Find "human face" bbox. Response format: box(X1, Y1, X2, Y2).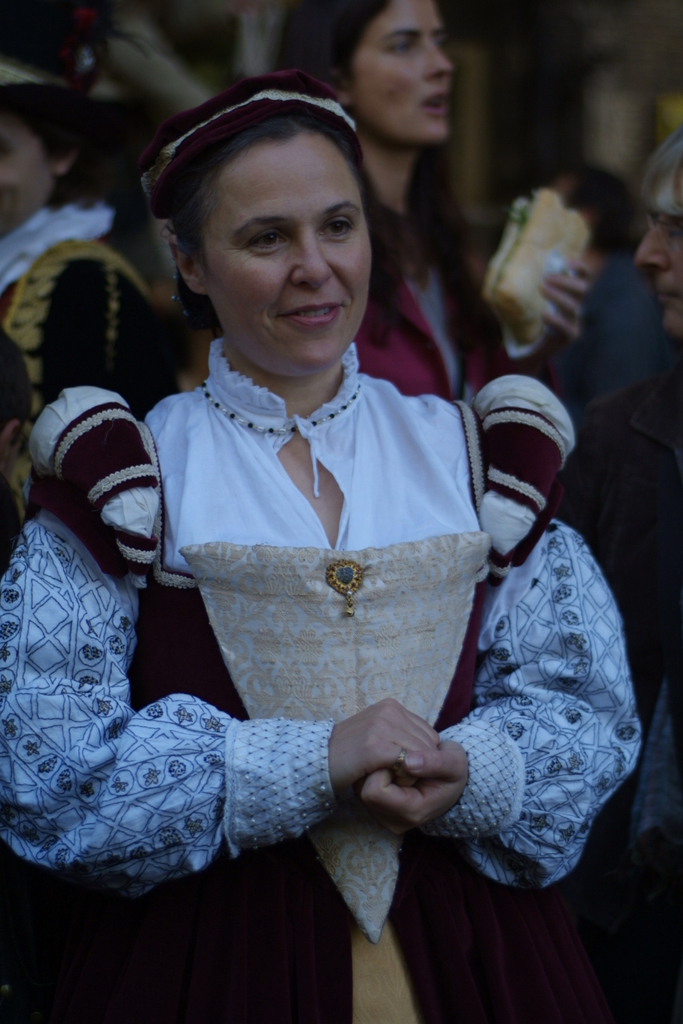
box(637, 210, 682, 334).
